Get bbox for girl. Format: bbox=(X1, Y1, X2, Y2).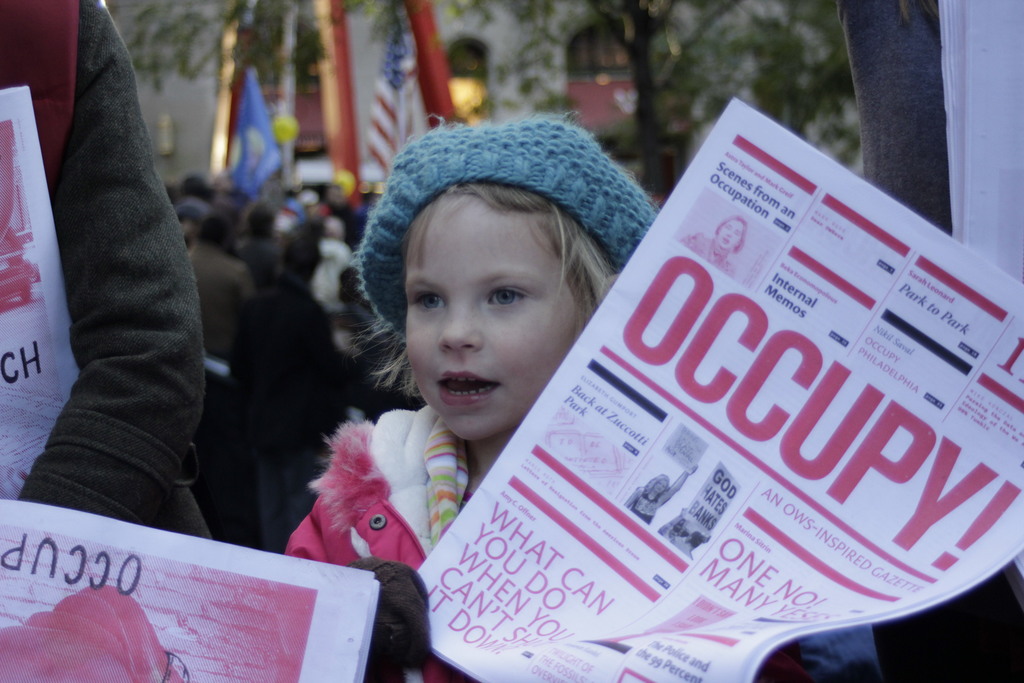
bbox=(311, 128, 683, 572).
